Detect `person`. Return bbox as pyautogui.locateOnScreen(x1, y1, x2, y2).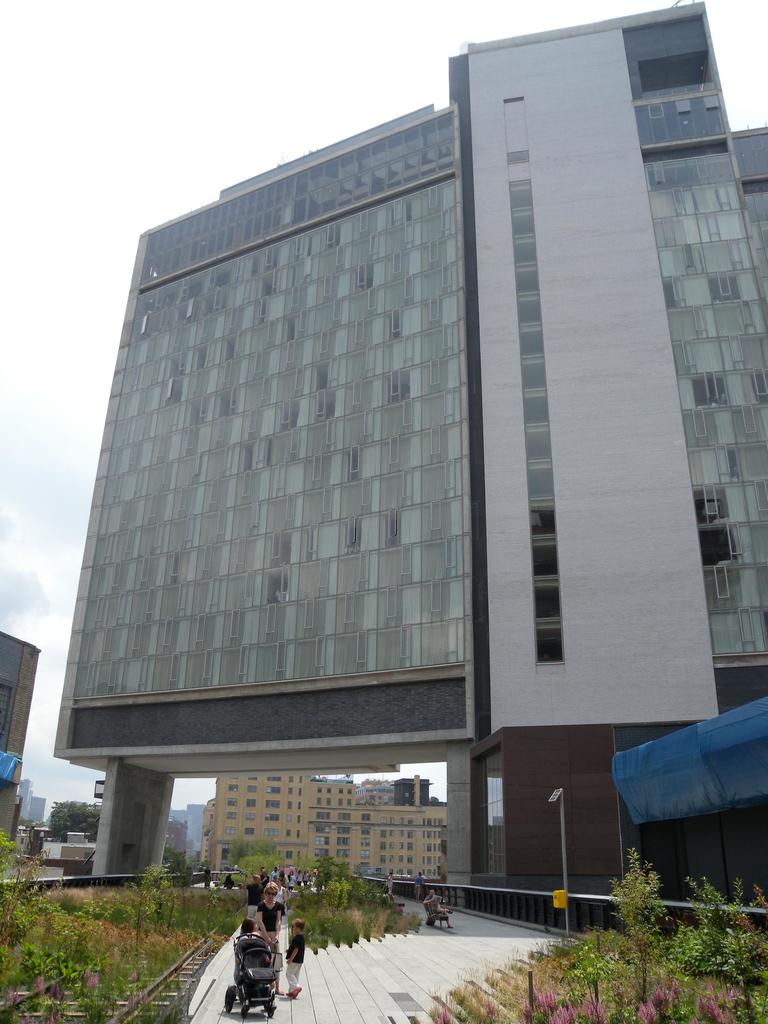
pyautogui.locateOnScreen(412, 869, 426, 904).
